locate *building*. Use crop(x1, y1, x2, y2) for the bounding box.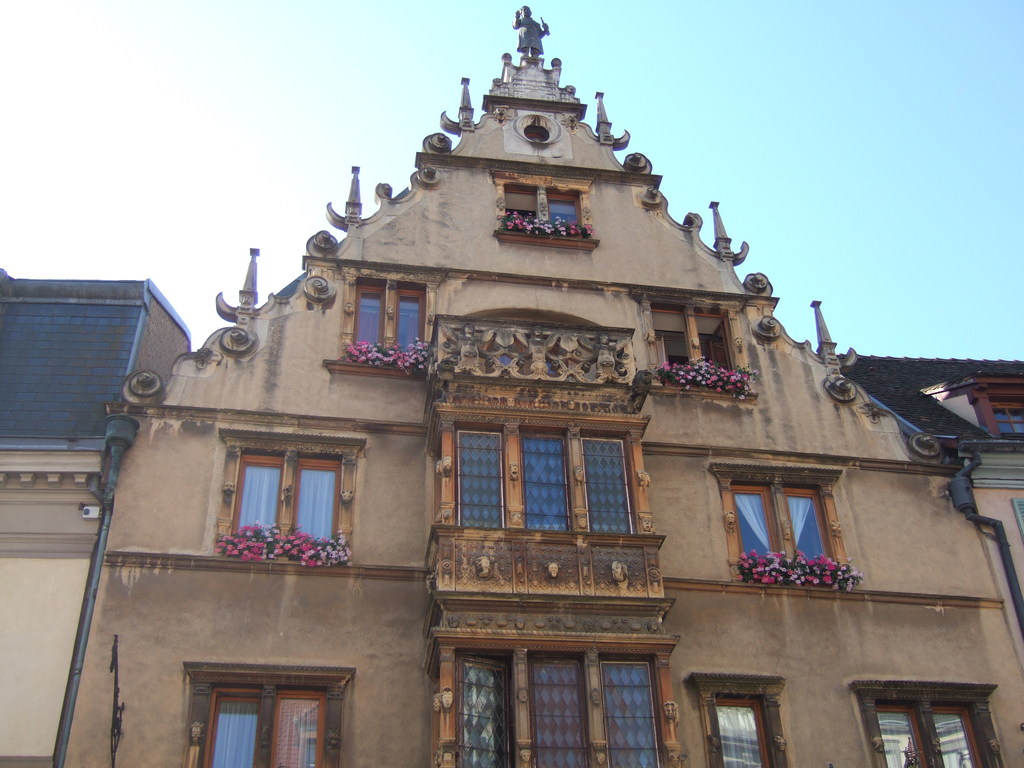
crop(53, 4, 1021, 767).
